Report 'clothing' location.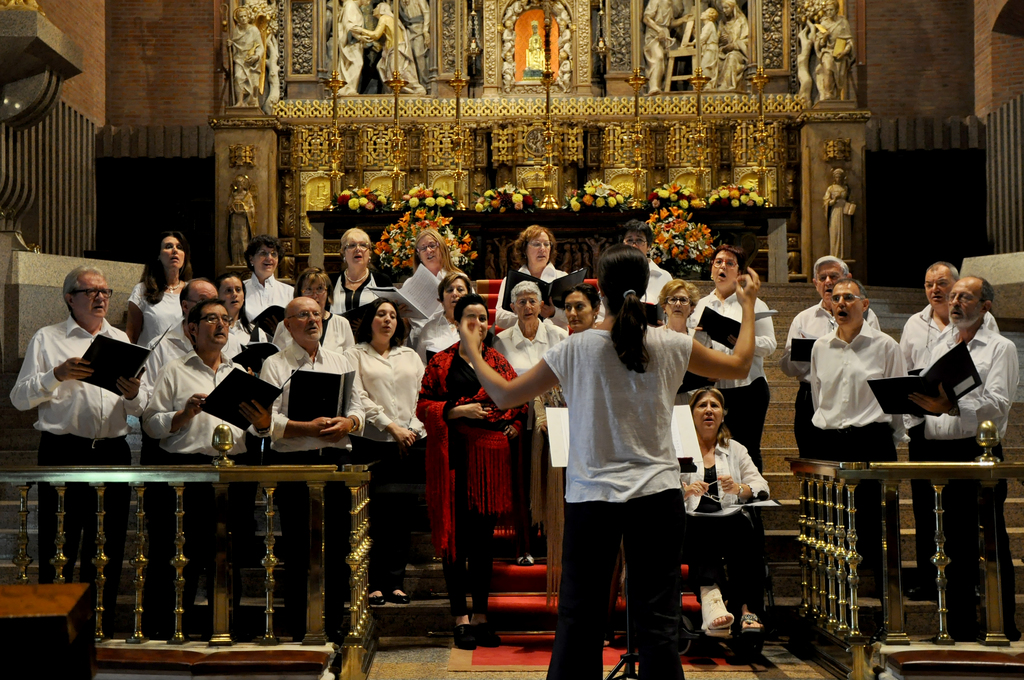
Report: {"x1": 142, "y1": 353, "x2": 241, "y2": 460}.
